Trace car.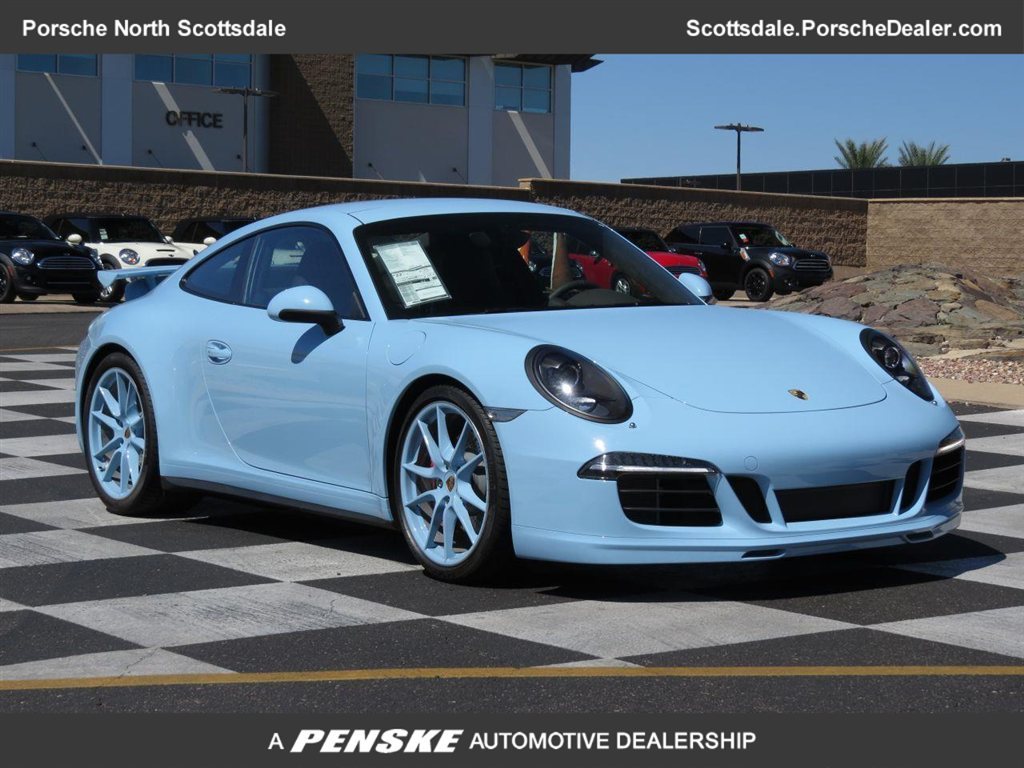
Traced to 660:217:836:302.
